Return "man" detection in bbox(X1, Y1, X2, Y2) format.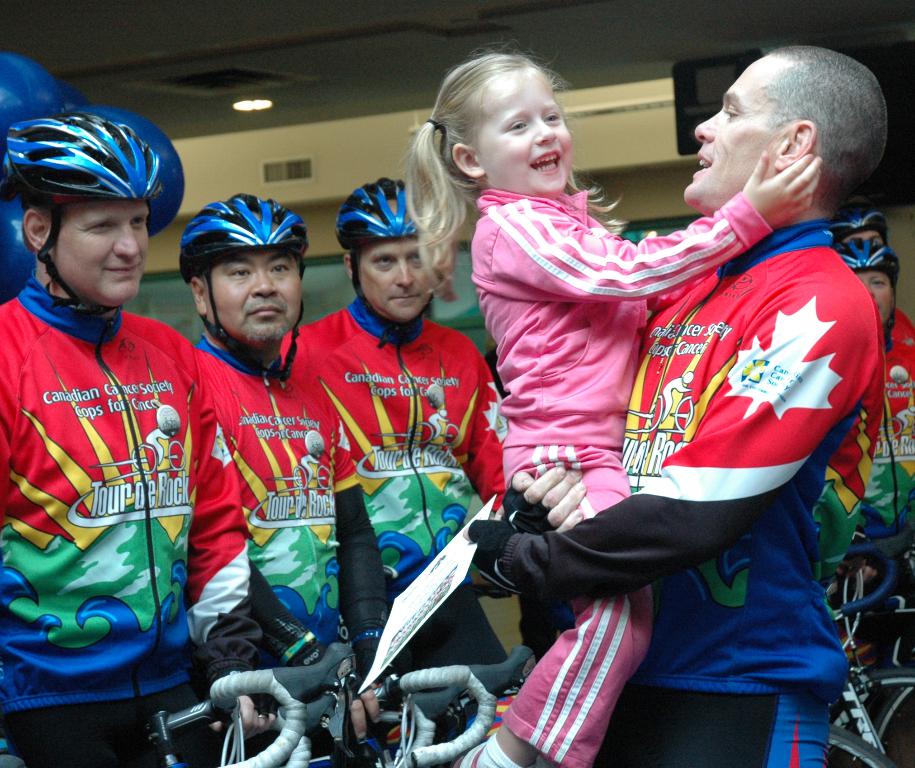
bbox(0, 111, 262, 767).
